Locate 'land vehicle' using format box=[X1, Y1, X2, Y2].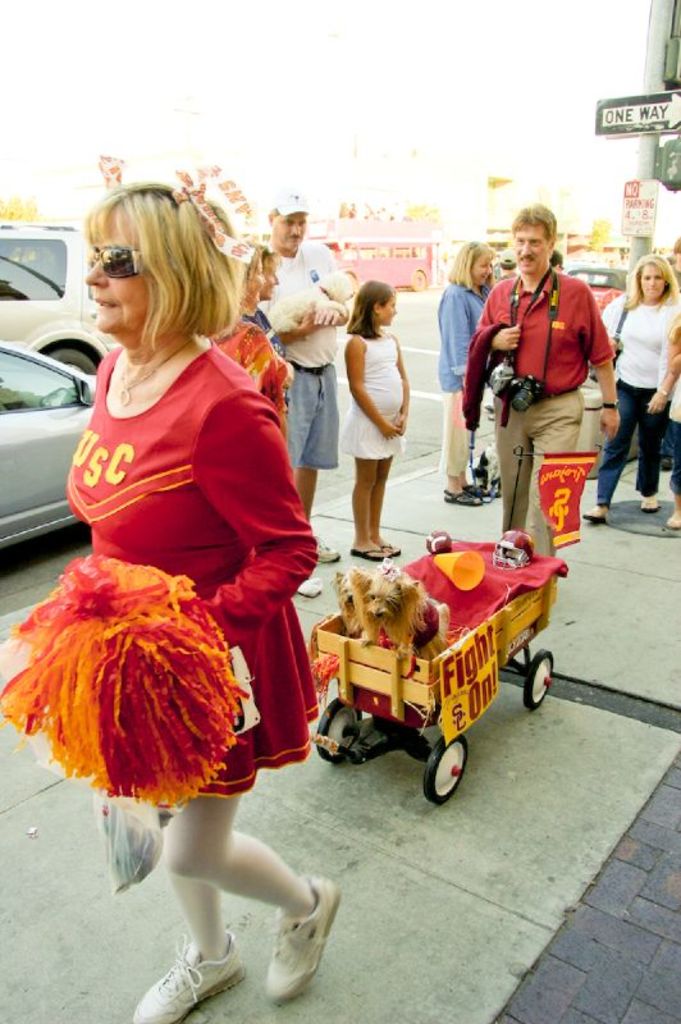
box=[0, 335, 106, 553].
